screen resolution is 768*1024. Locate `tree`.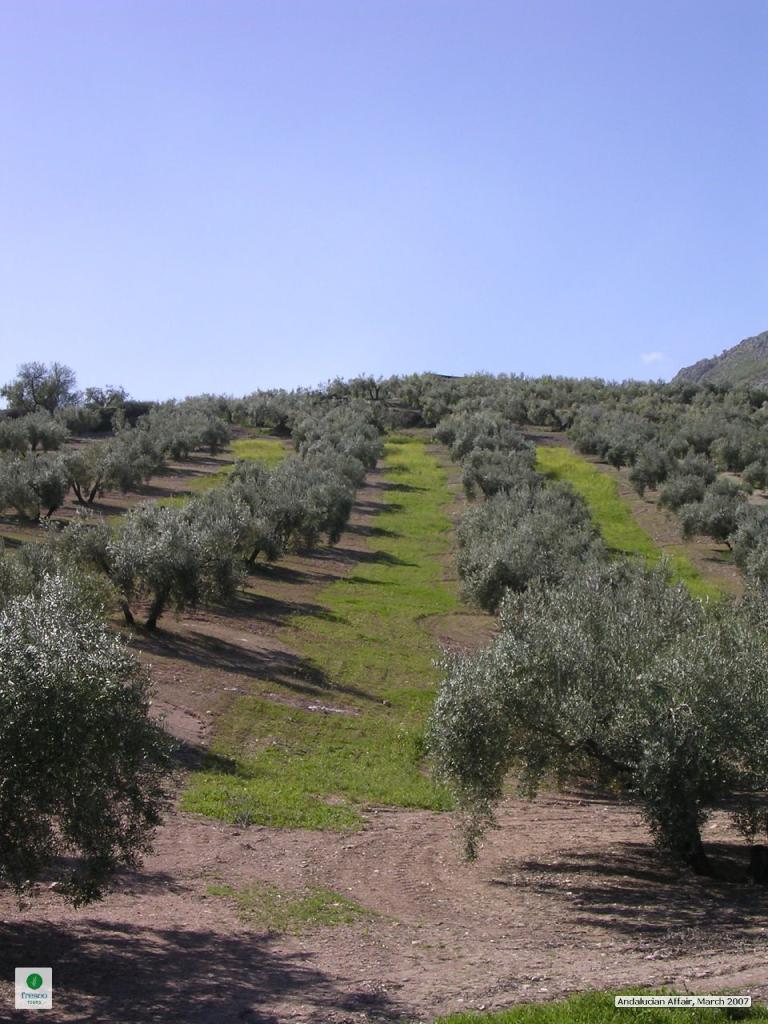
[11, 490, 243, 646].
